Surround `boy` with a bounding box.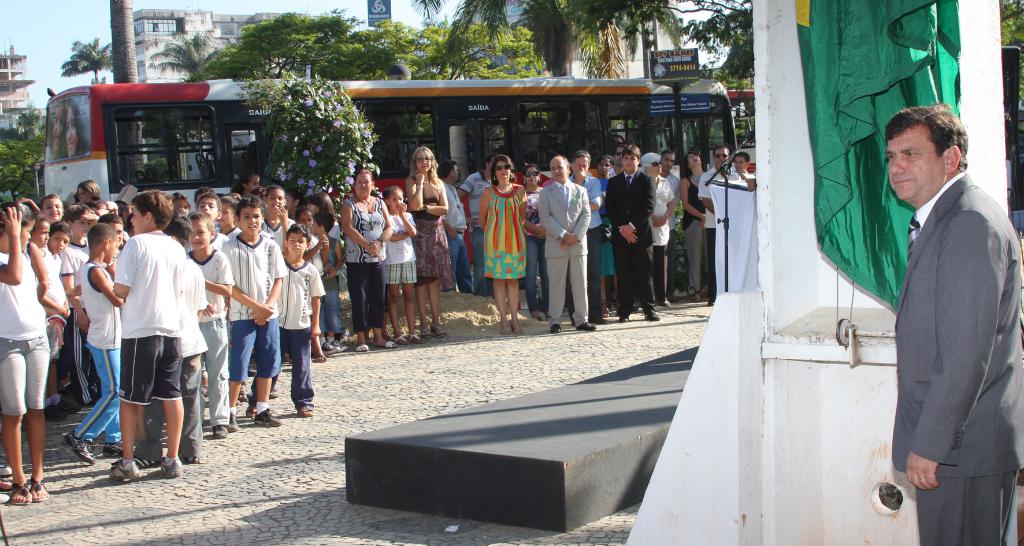
bbox(36, 191, 63, 223).
